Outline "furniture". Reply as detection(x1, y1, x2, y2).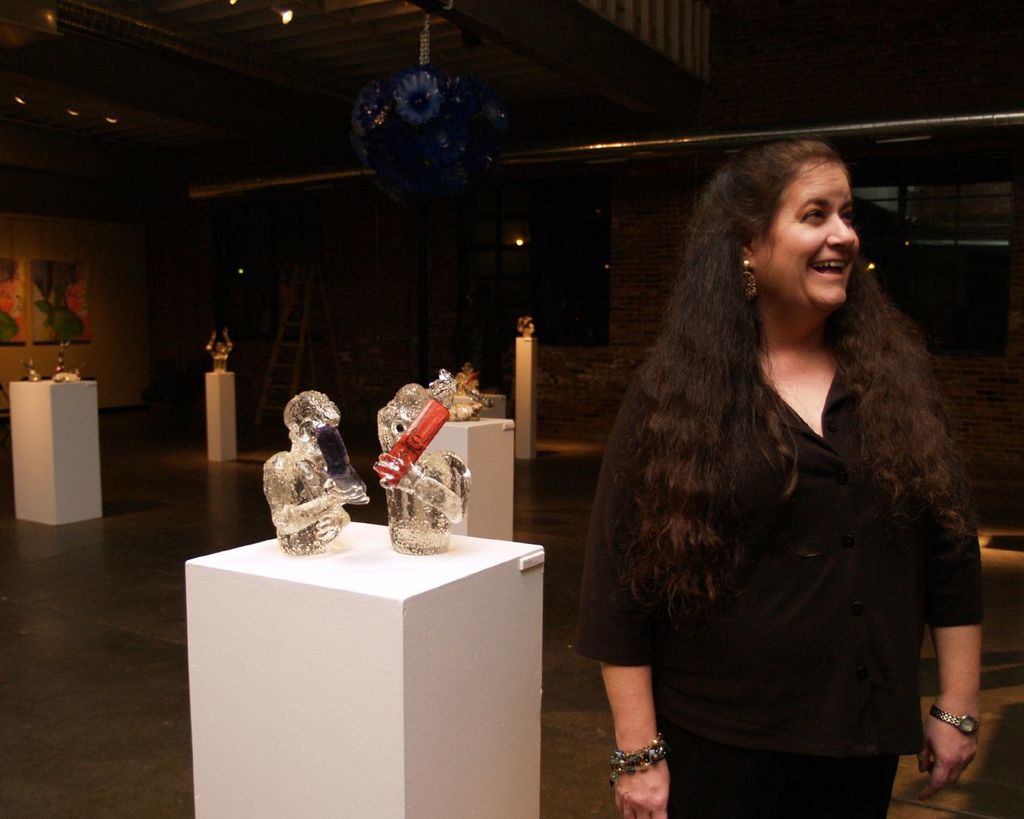
detection(183, 517, 541, 818).
